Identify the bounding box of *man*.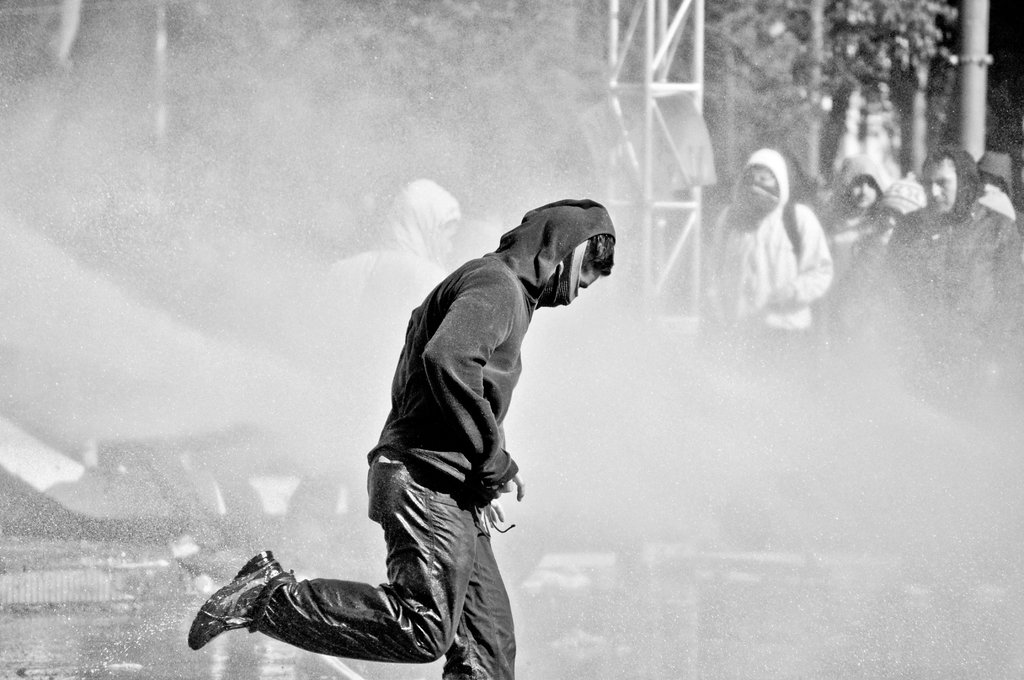
(x1=712, y1=145, x2=836, y2=357).
